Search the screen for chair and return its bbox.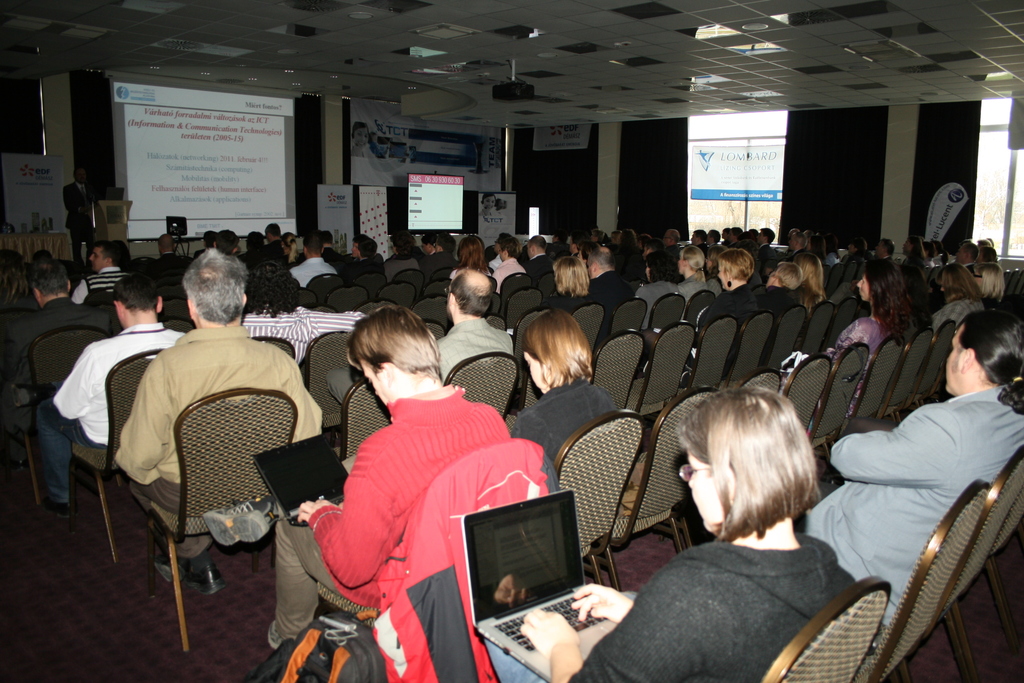
Found: box(499, 273, 532, 288).
